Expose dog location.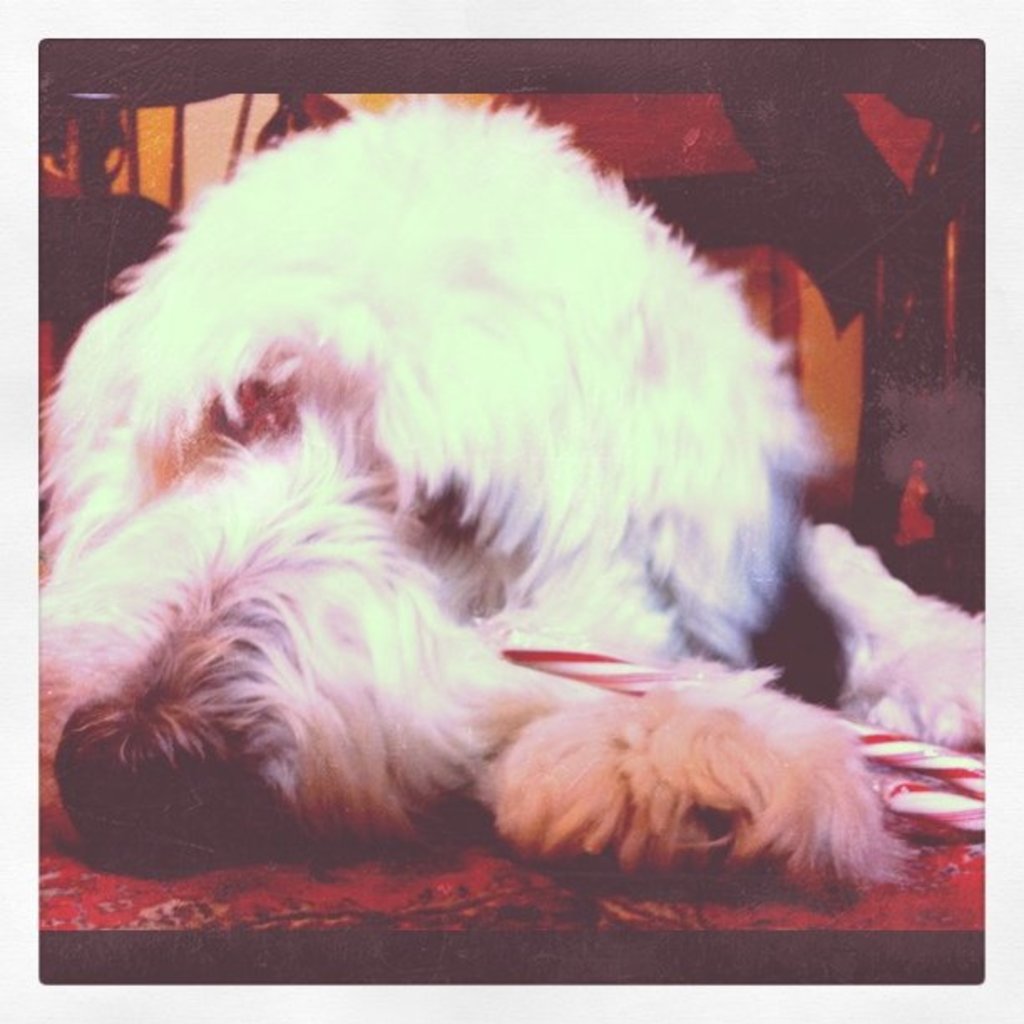
Exposed at (left=38, top=87, right=927, bottom=900).
